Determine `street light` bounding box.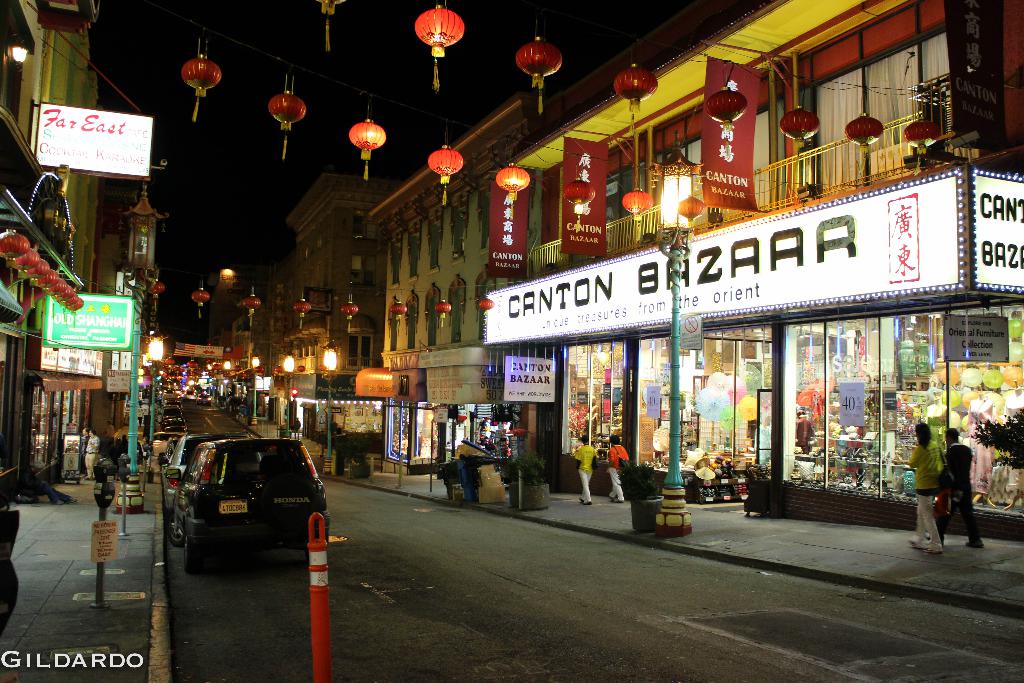
Determined: box=[413, 2, 466, 95].
